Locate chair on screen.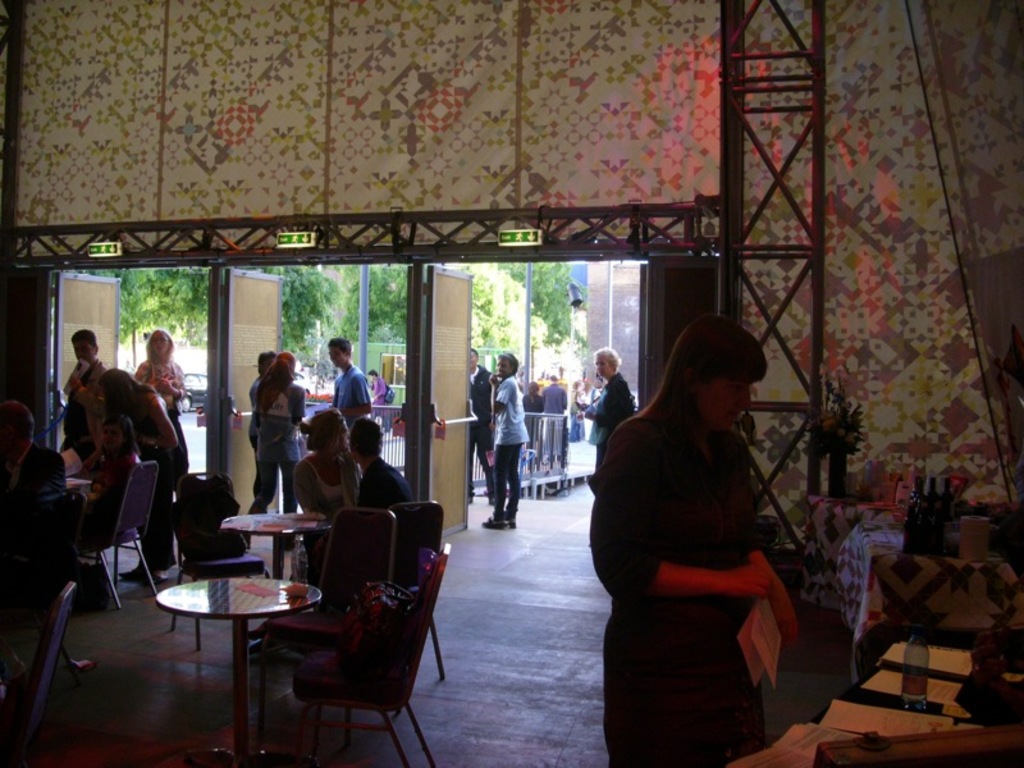
On screen at [78, 460, 164, 608].
